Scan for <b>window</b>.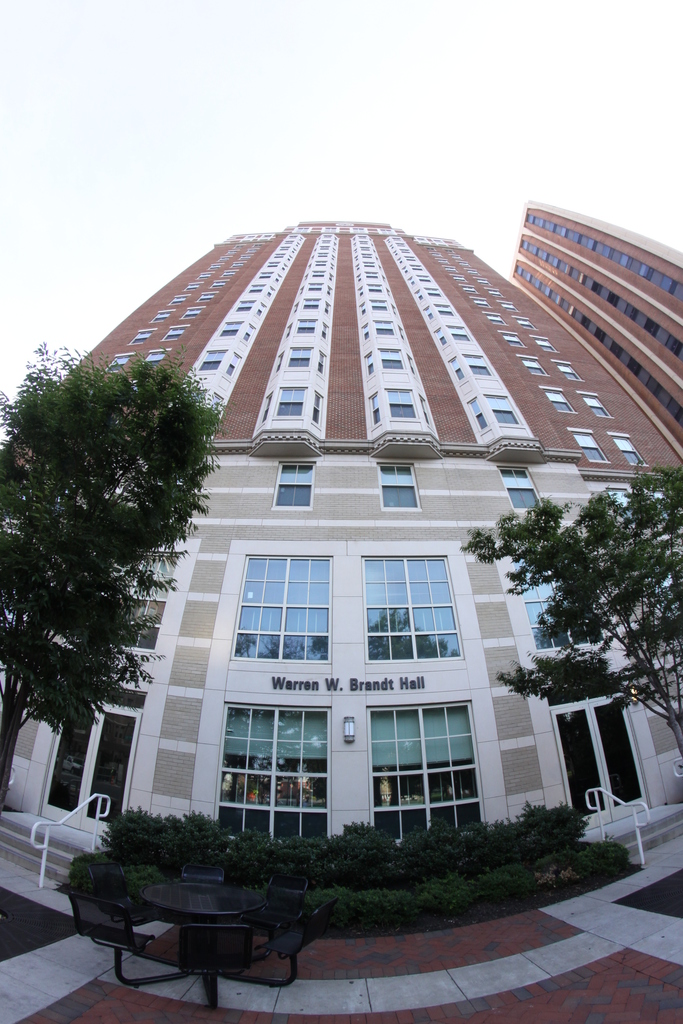
Scan result: [x1=325, y1=296, x2=336, y2=319].
